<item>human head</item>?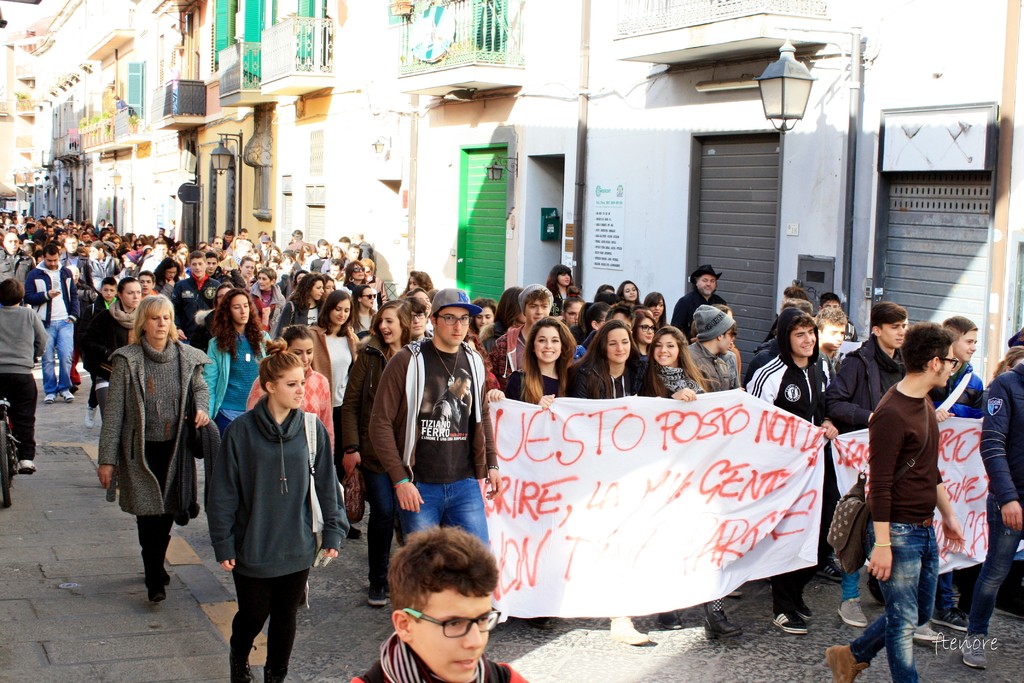
596/292/621/304
